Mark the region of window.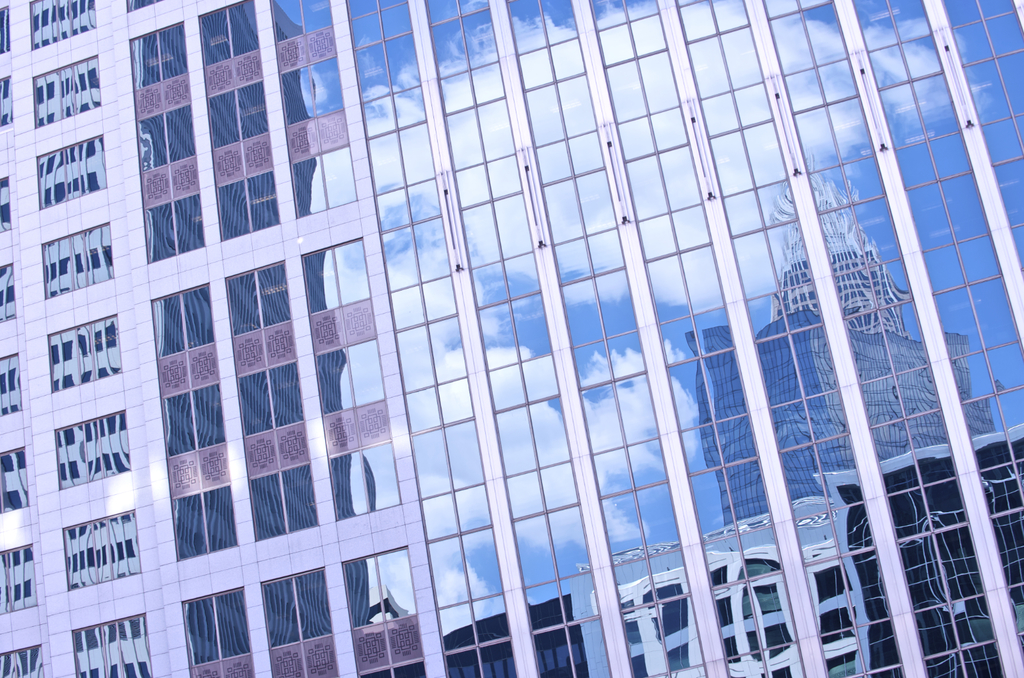
Region: l=125, t=0, r=157, b=15.
